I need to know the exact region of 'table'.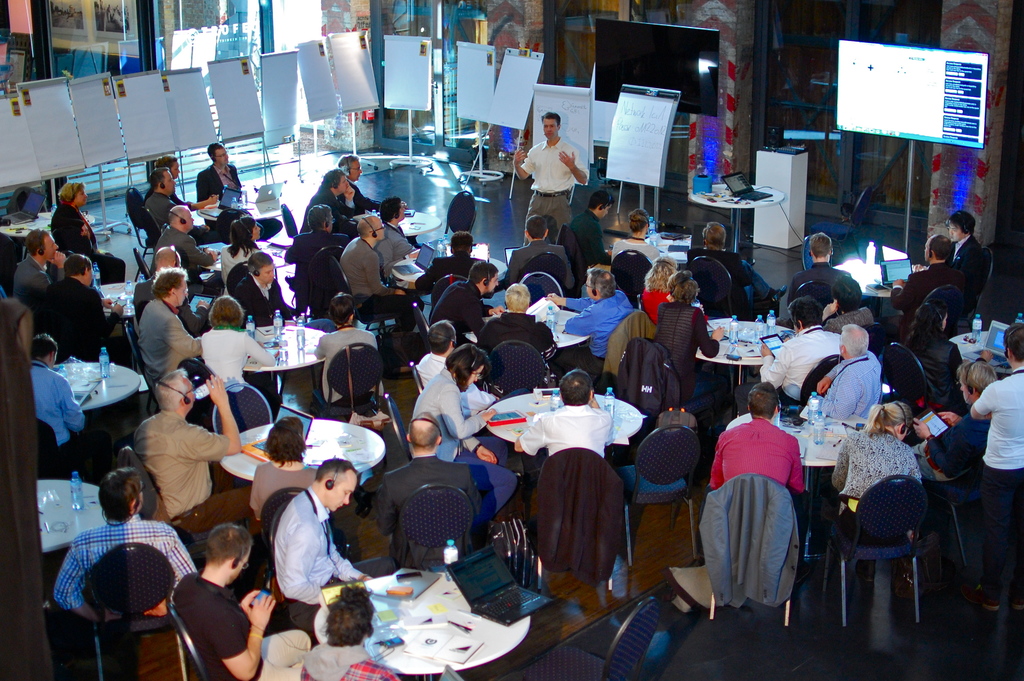
Region: (x1=484, y1=389, x2=644, y2=449).
